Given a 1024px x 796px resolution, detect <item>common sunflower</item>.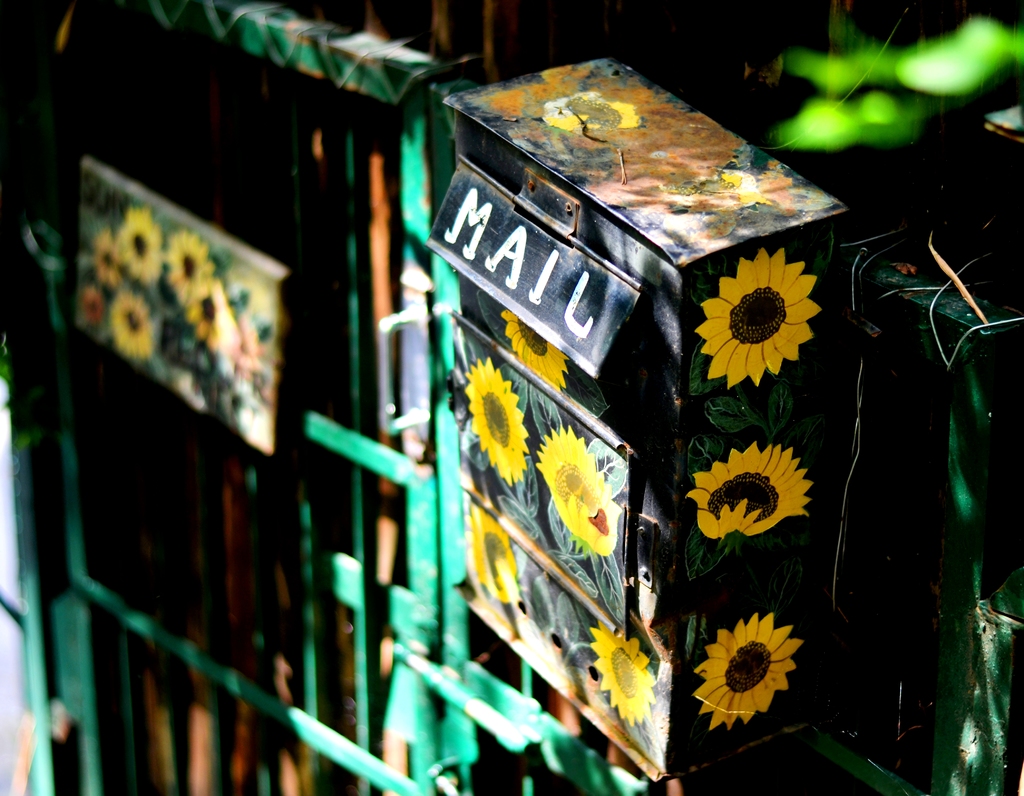
{"x1": 109, "y1": 205, "x2": 161, "y2": 282}.
